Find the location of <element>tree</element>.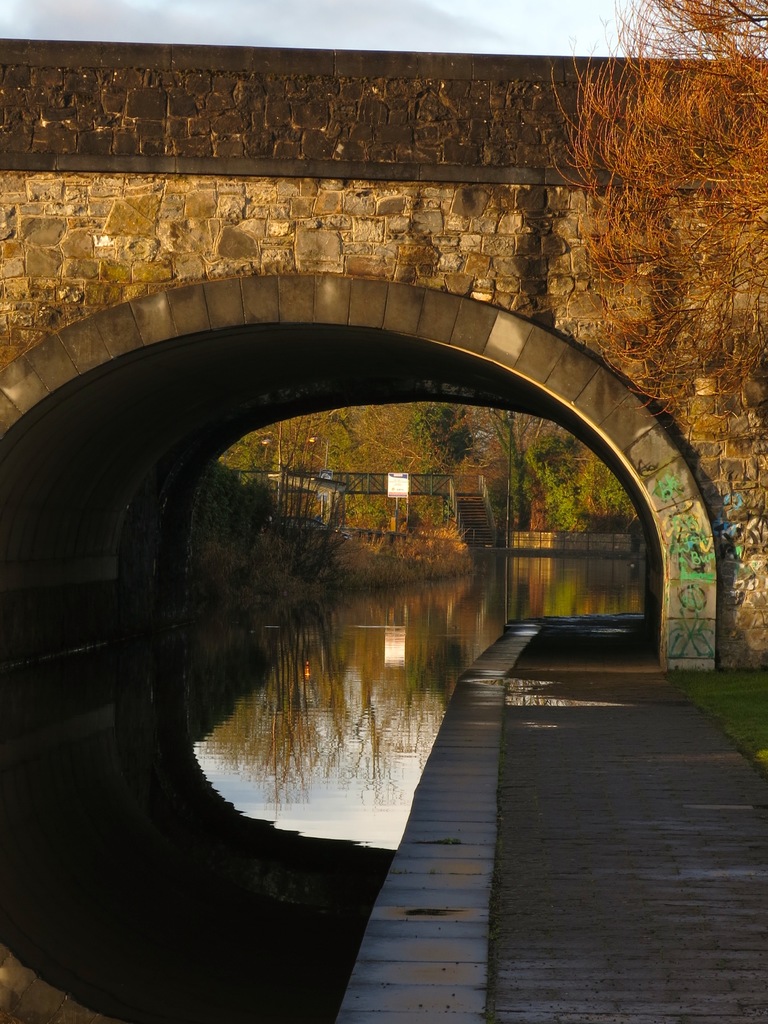
Location: 397,404,465,483.
